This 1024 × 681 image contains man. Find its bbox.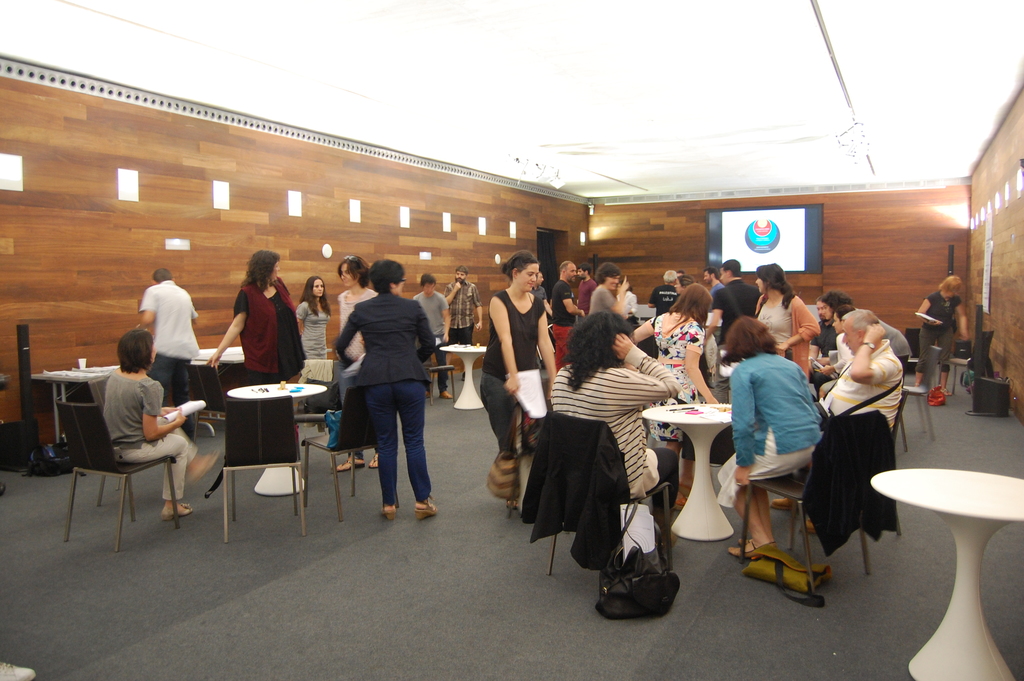
810/302/827/356.
